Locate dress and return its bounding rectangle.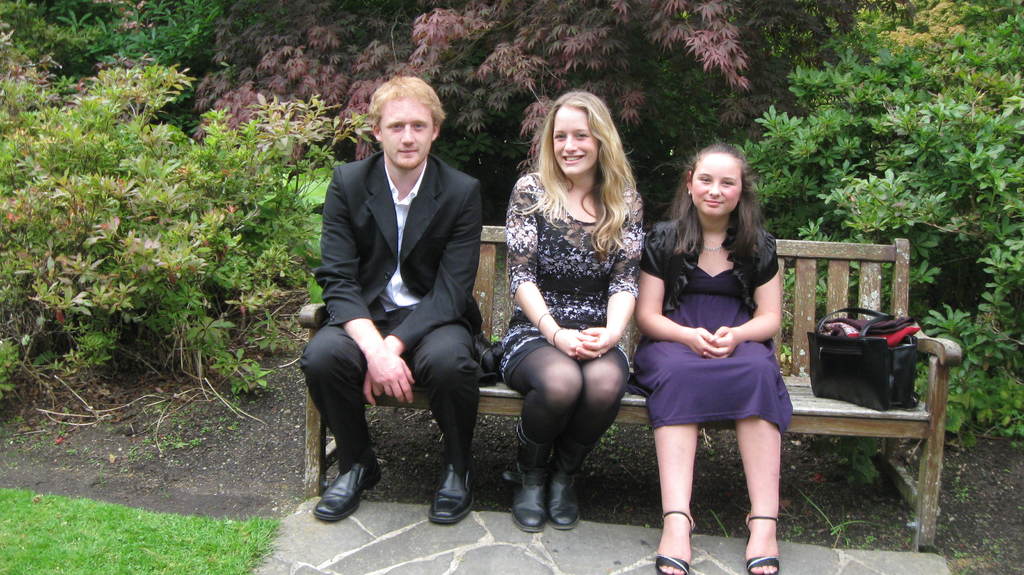
crop(636, 263, 797, 440).
